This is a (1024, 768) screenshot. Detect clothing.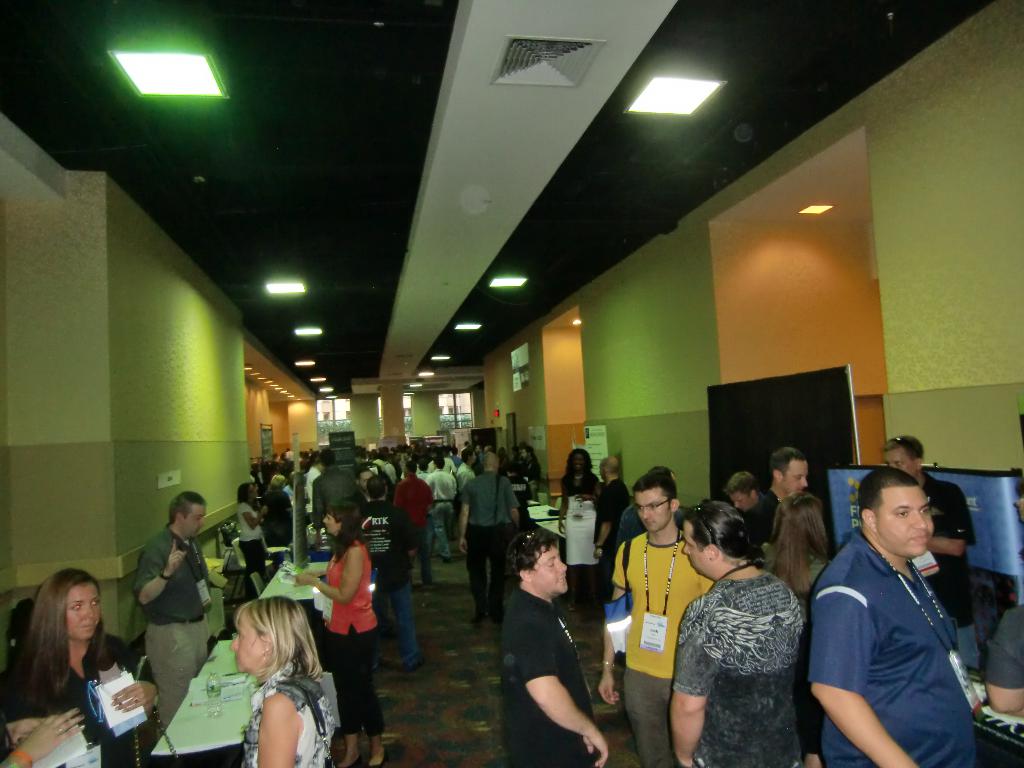
rect(594, 477, 631, 545).
